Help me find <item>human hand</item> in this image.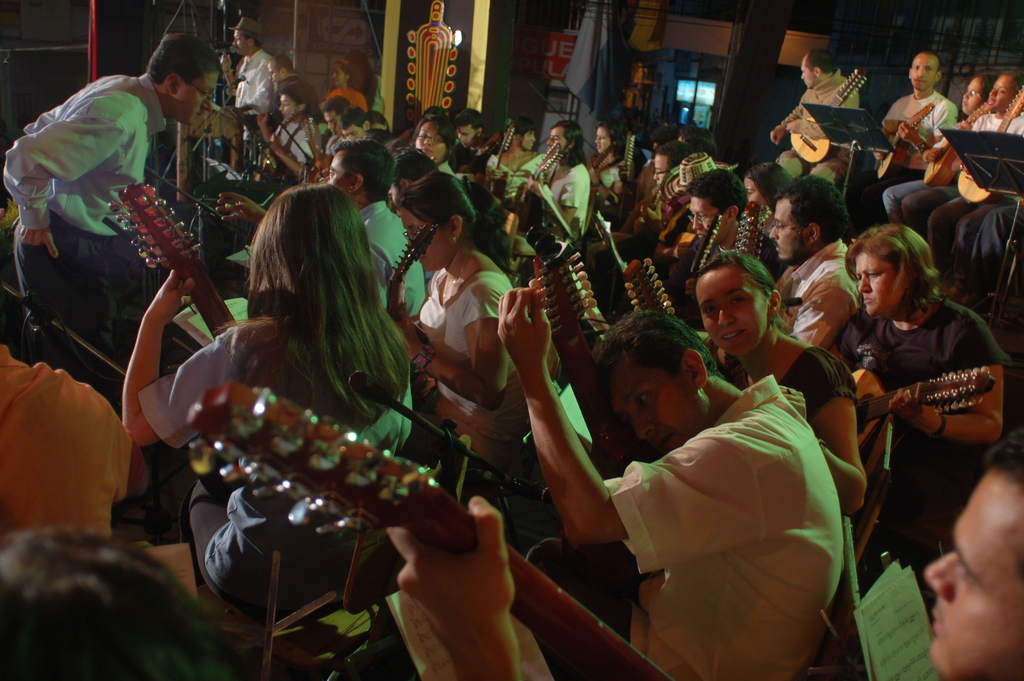
Found it: [left=387, top=493, right=518, bottom=670].
